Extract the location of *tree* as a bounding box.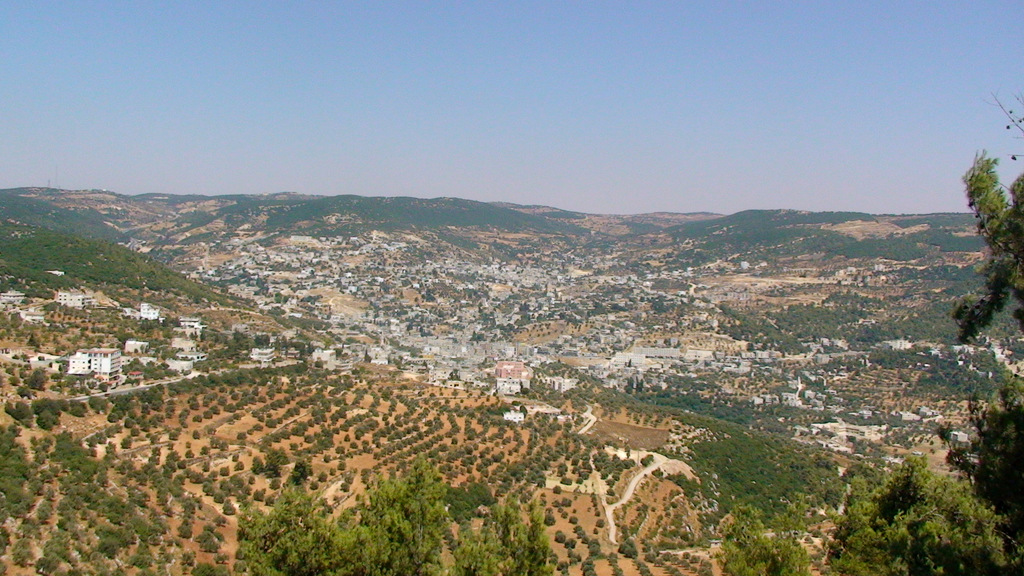
bbox=(956, 126, 1023, 352).
